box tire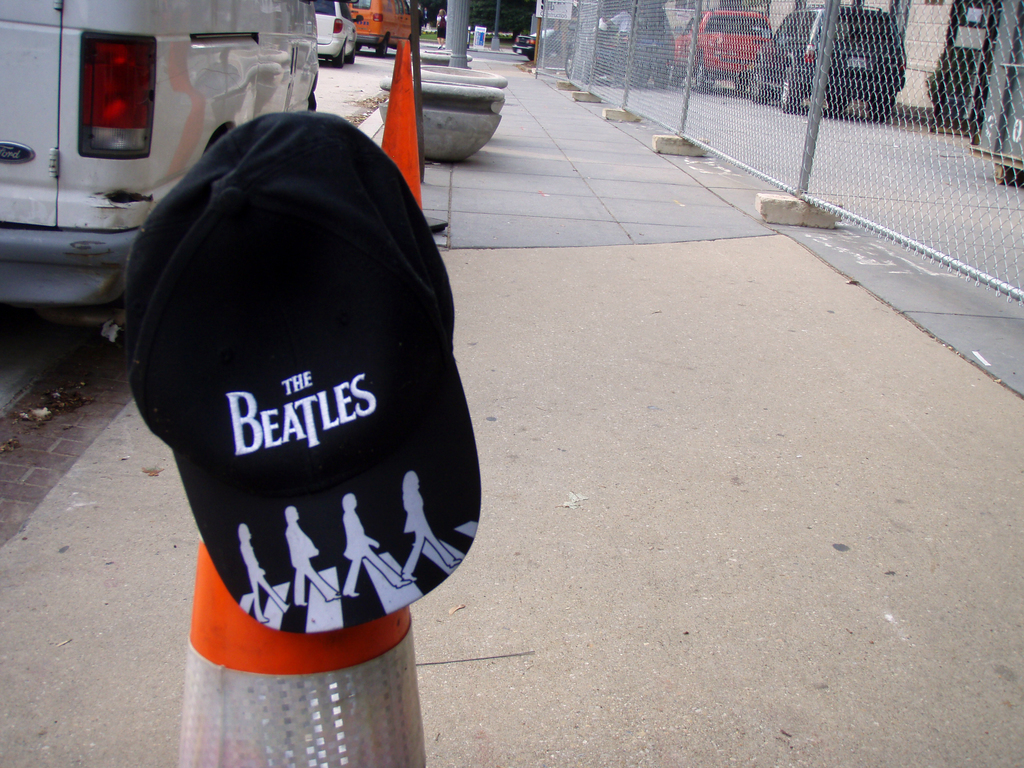
(x1=372, y1=37, x2=397, y2=58)
